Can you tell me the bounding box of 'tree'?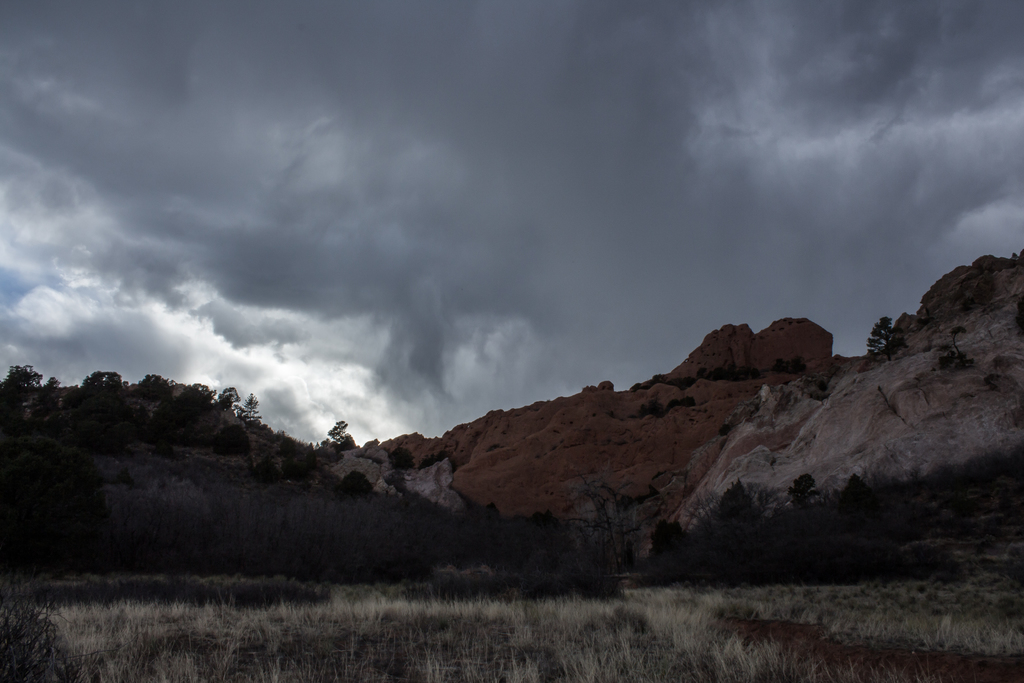
(866, 317, 897, 357).
